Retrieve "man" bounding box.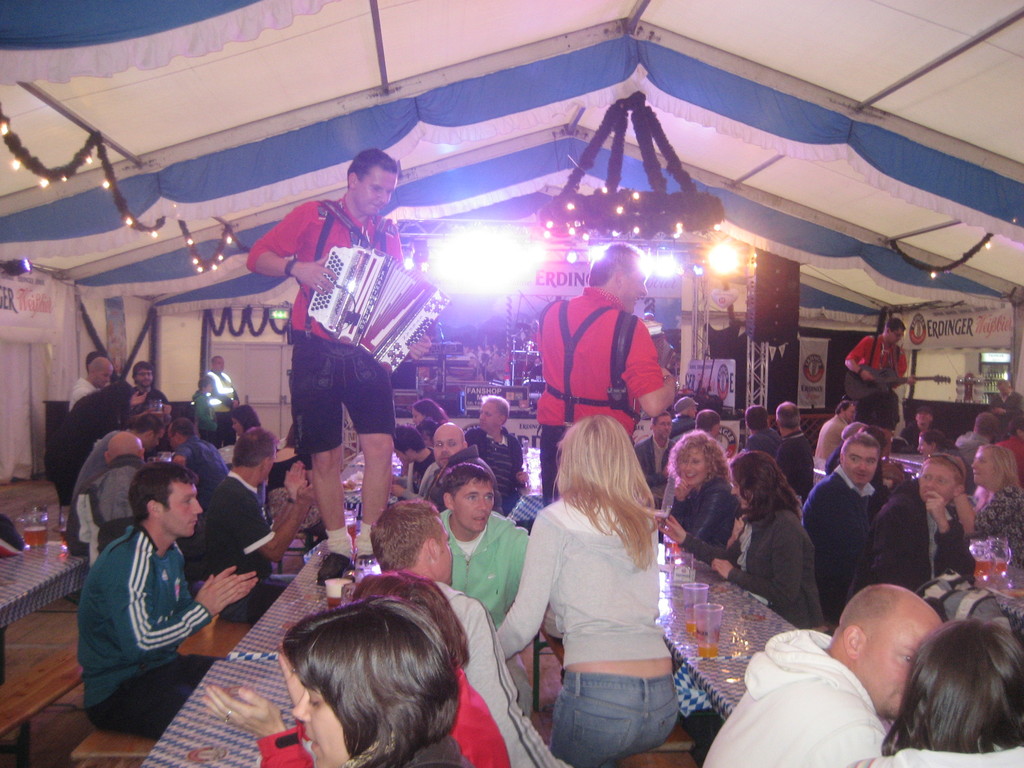
Bounding box: [x1=435, y1=463, x2=534, y2=716].
